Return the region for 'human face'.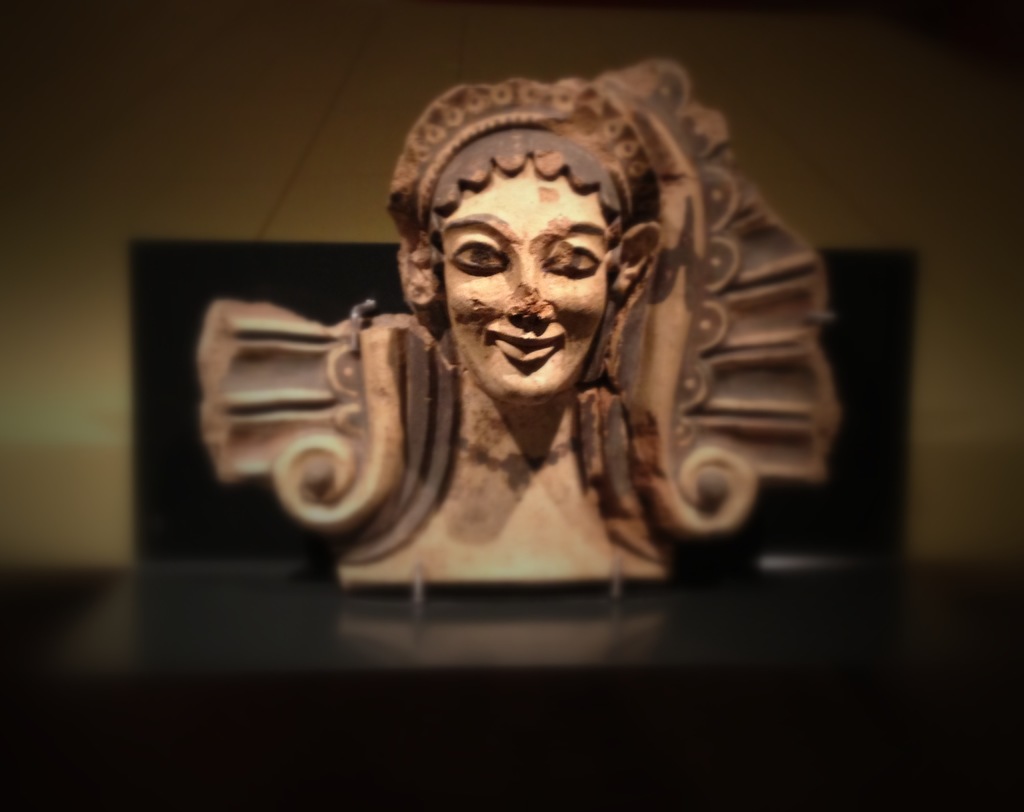
BBox(440, 159, 617, 402).
